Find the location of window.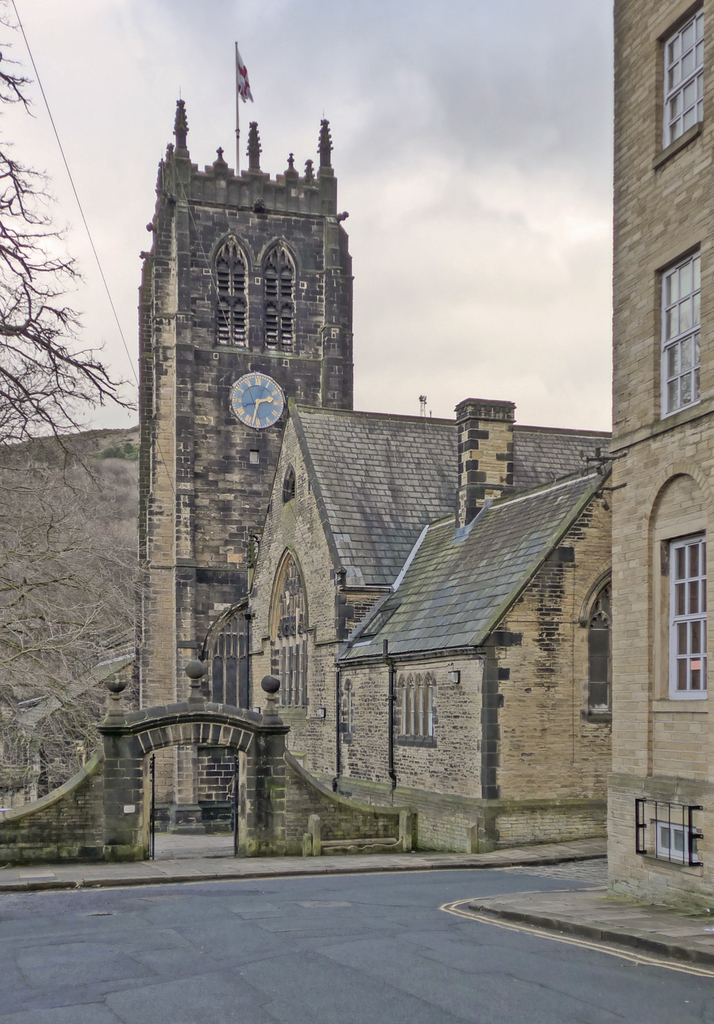
Location: select_region(261, 232, 296, 349).
